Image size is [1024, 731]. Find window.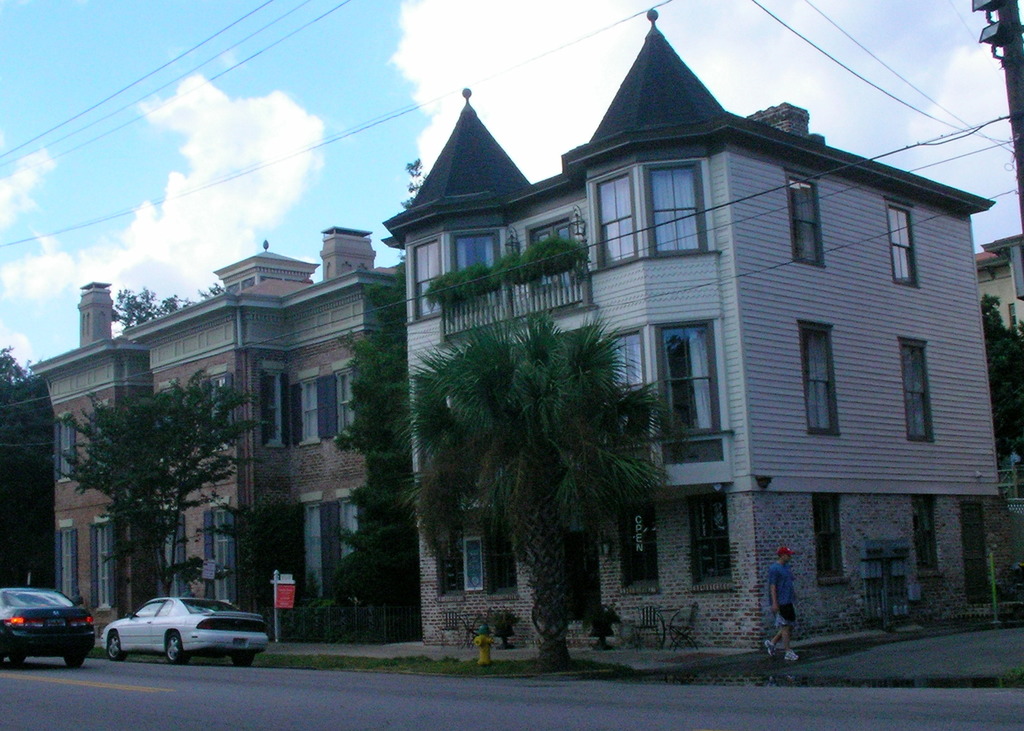
[x1=259, y1=272, x2=307, y2=285].
